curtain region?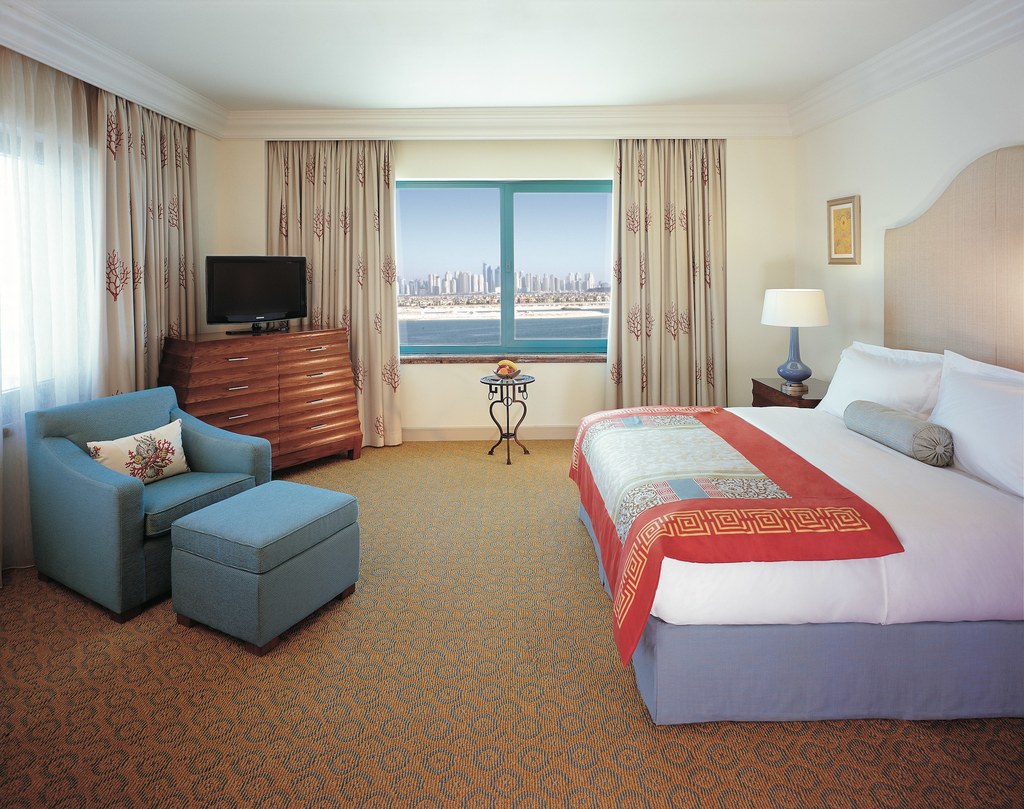
<region>0, 47, 102, 575</region>
